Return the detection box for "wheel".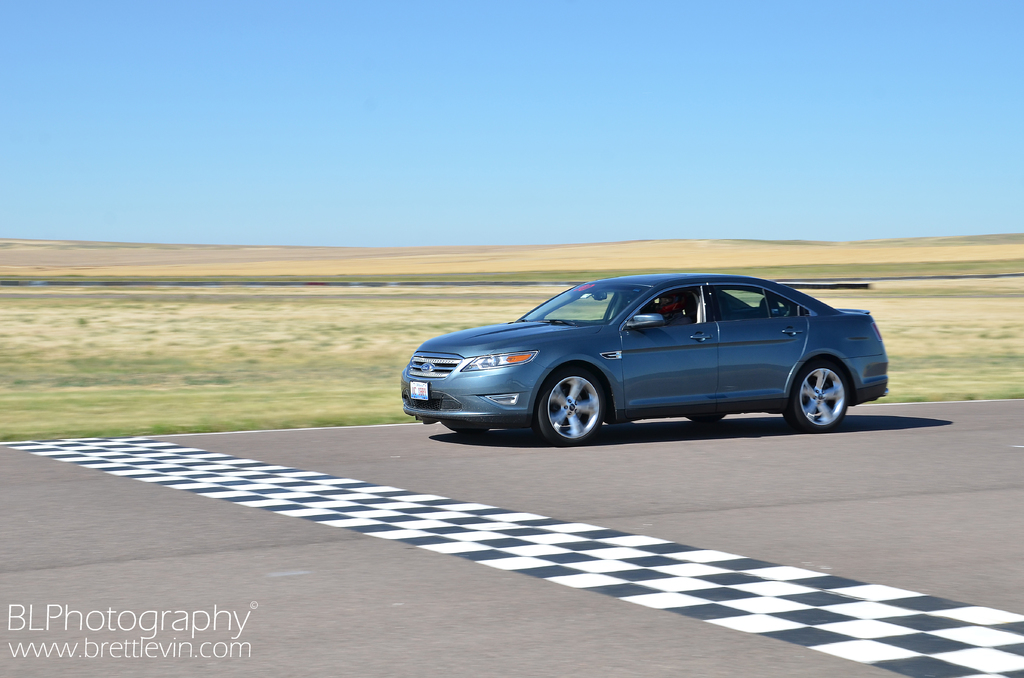
BBox(534, 369, 605, 448).
